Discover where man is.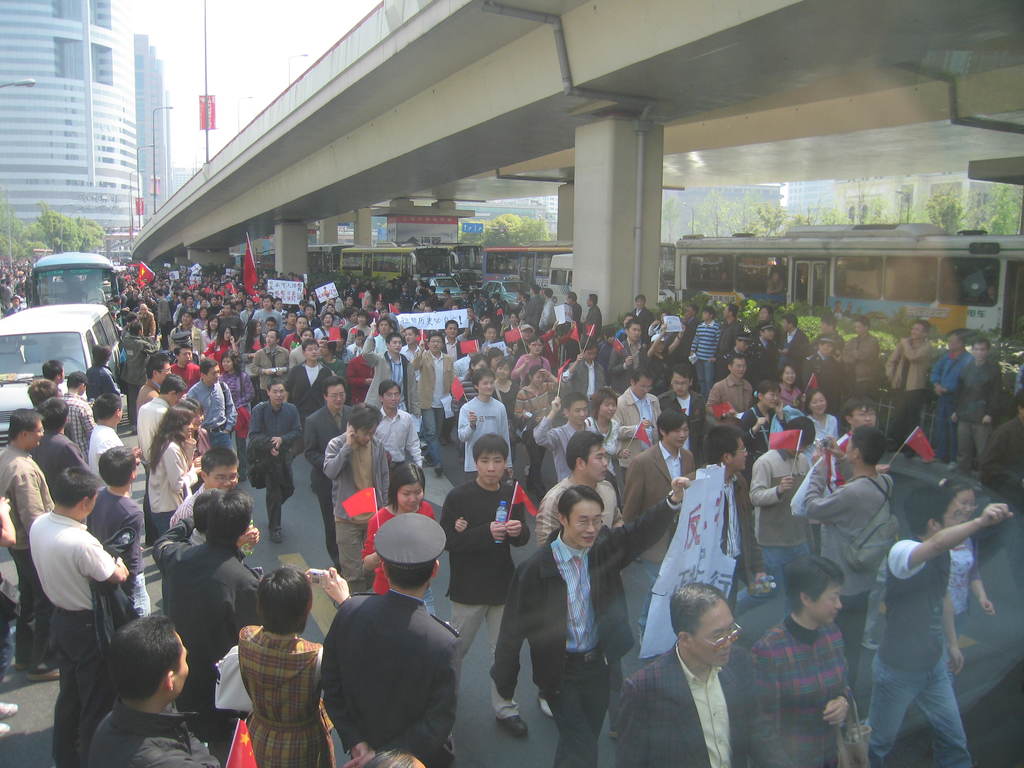
Discovered at detection(659, 365, 700, 438).
